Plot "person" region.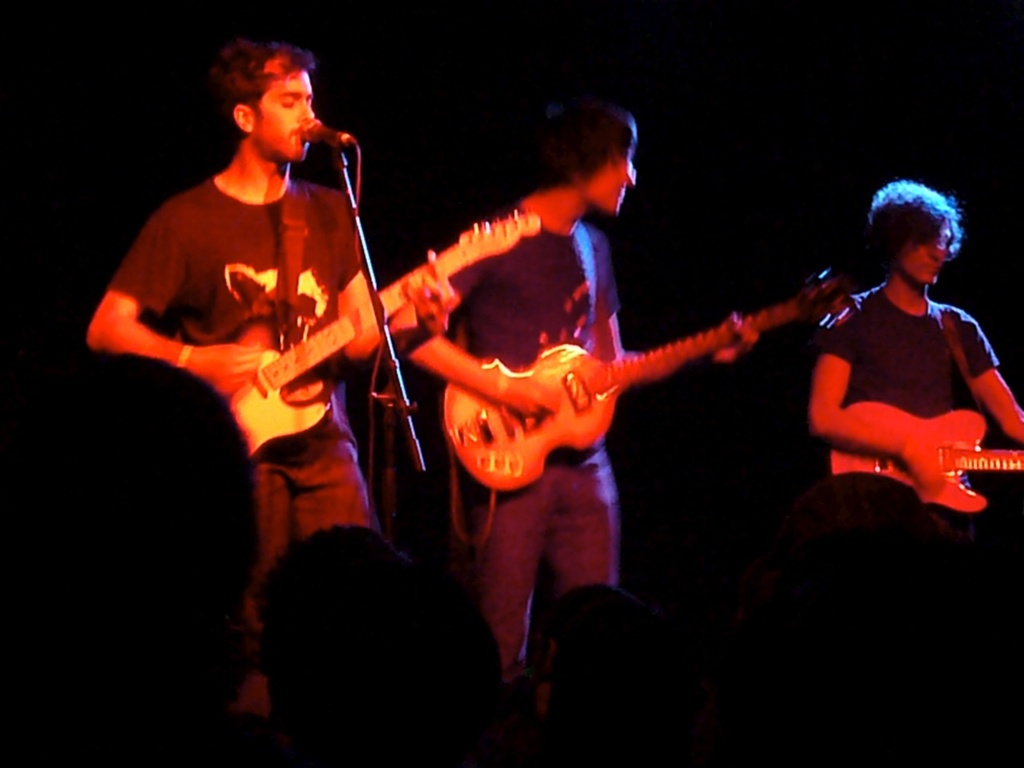
Plotted at pyautogui.locateOnScreen(811, 181, 1023, 547).
